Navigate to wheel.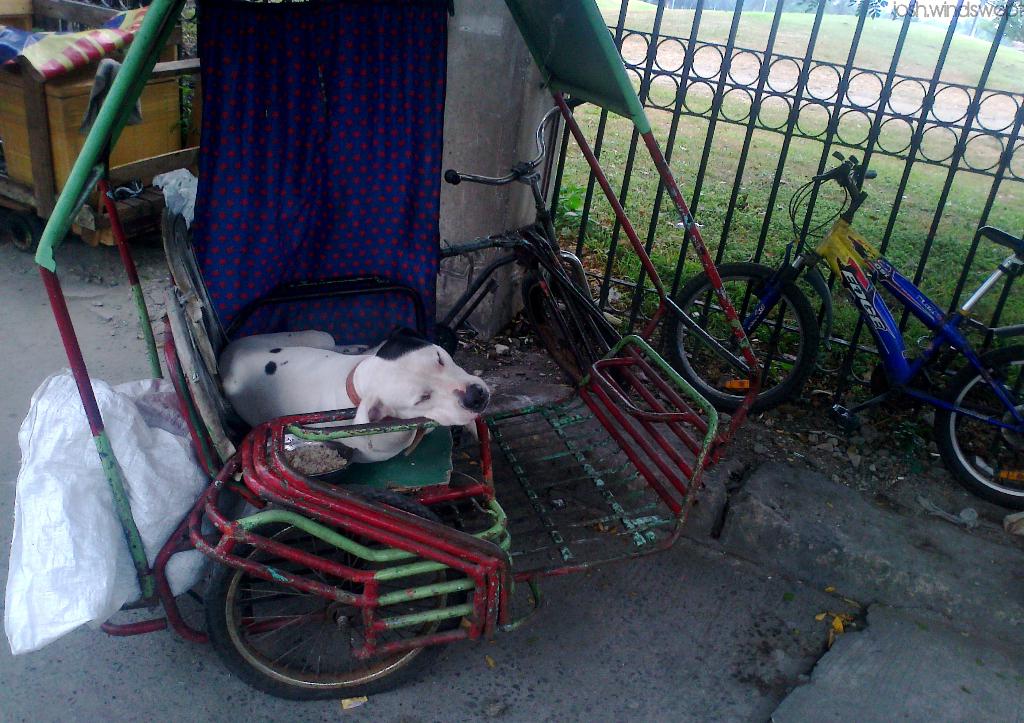
Navigation target: 947,348,1023,507.
